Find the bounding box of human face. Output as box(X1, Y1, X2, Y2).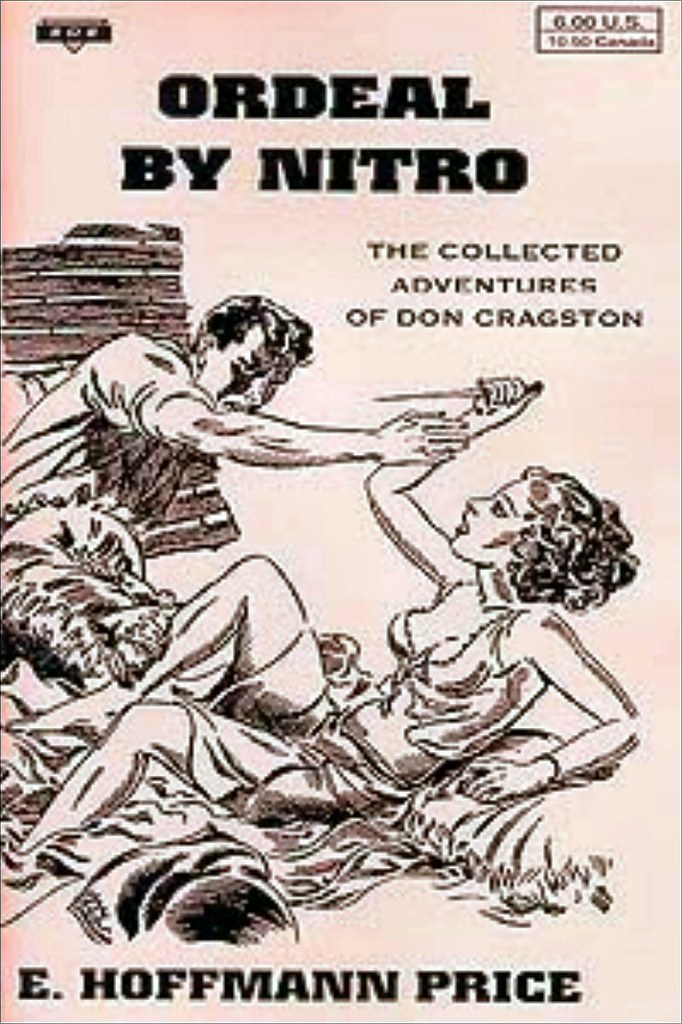
box(197, 325, 289, 411).
